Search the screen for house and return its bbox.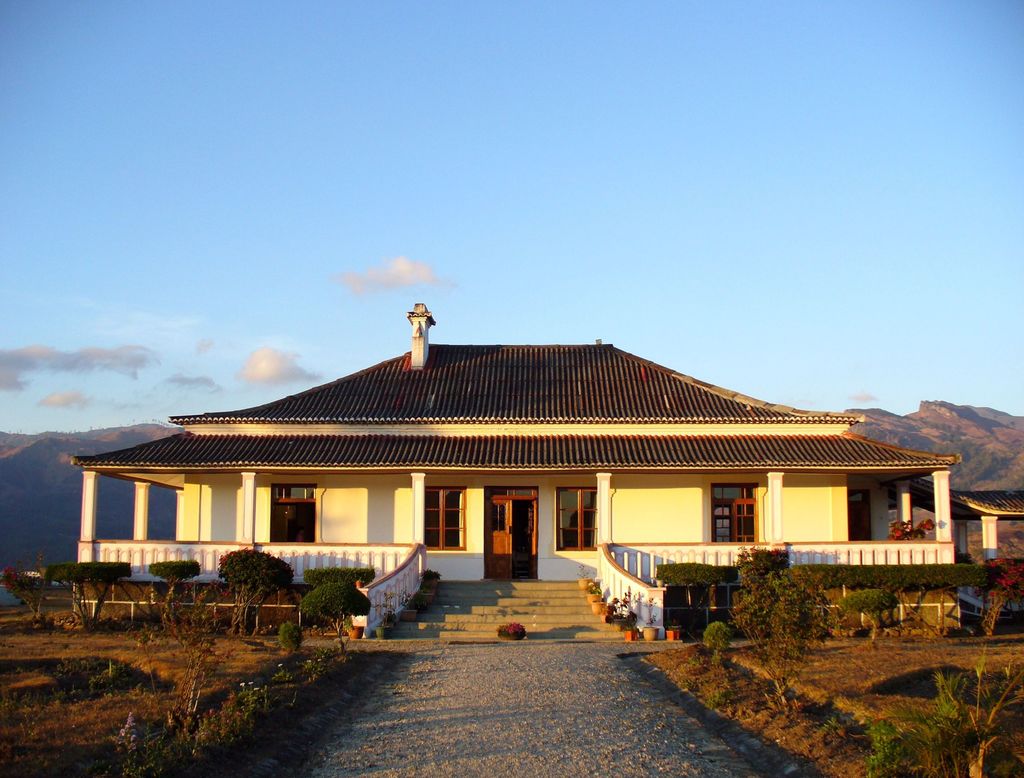
Found: <box>902,464,1023,565</box>.
